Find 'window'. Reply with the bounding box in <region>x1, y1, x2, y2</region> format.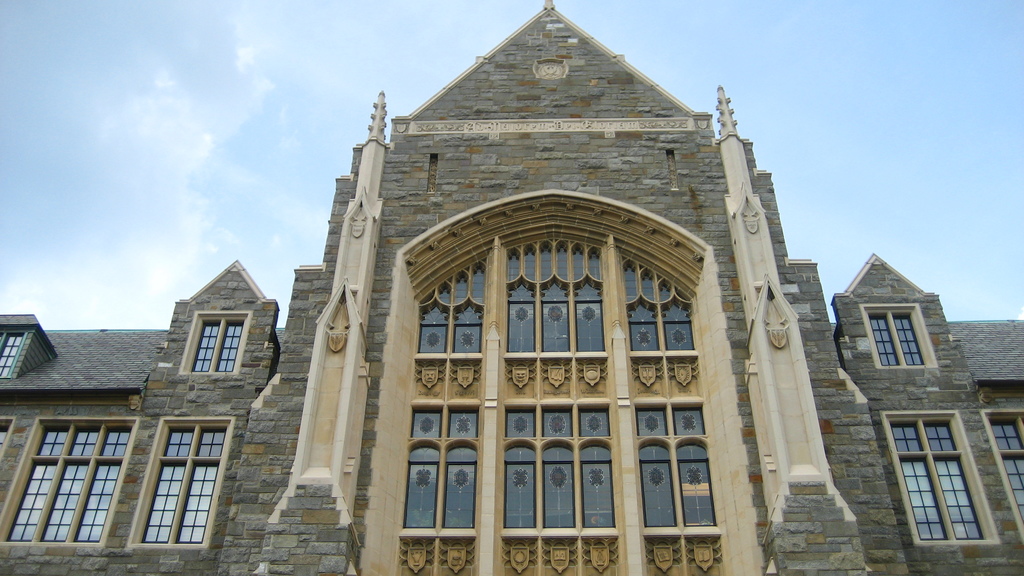
<region>127, 418, 233, 548</region>.
